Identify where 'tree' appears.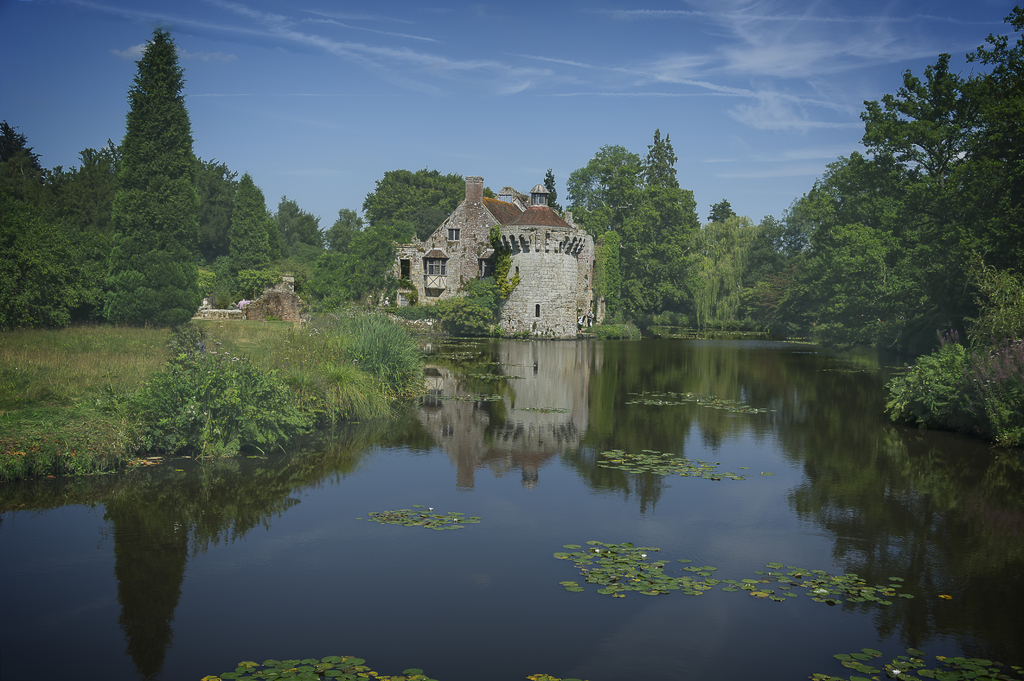
Appears at [648, 118, 668, 187].
